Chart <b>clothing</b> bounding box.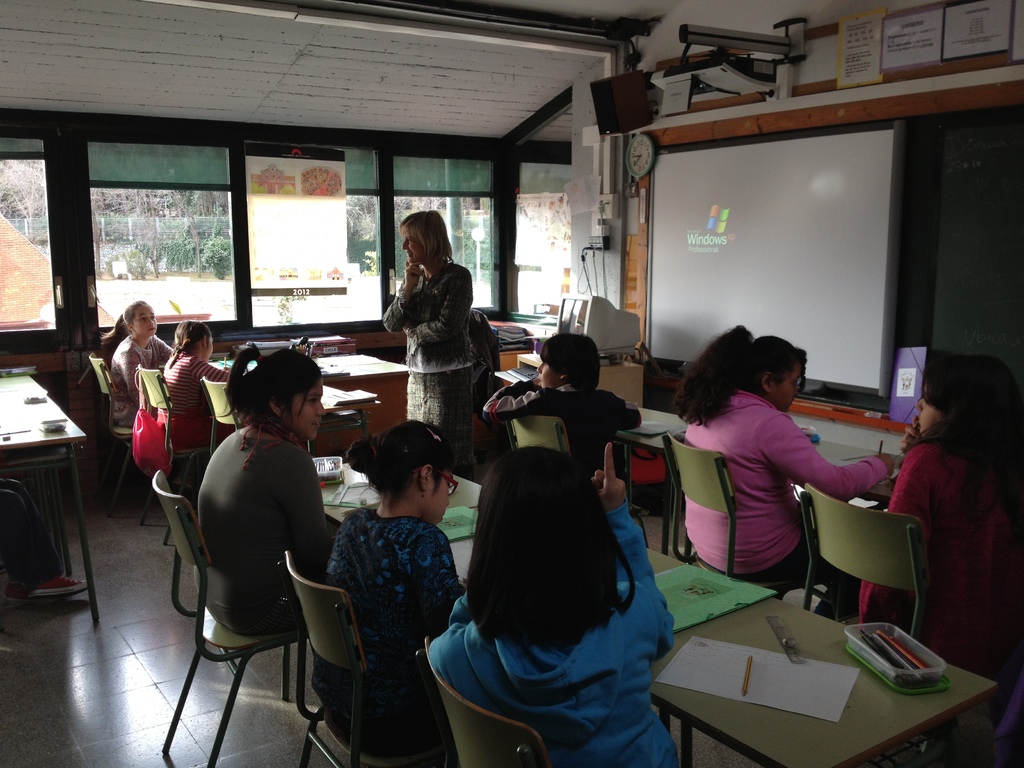
Charted: <region>197, 424, 335, 626</region>.
